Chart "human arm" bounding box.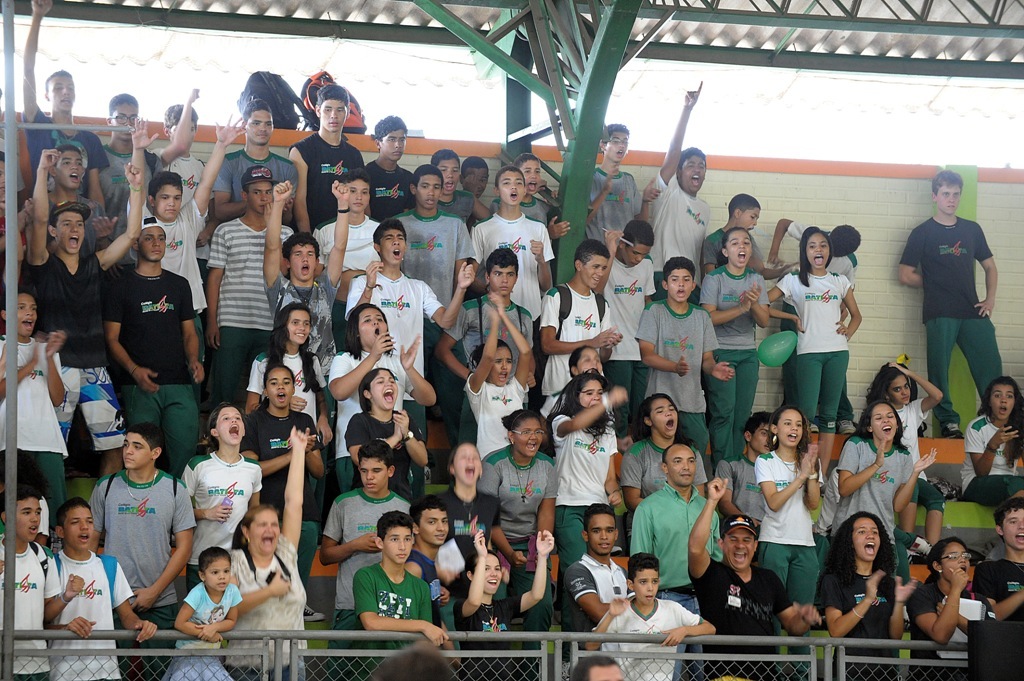
Charted: [85,483,105,555].
